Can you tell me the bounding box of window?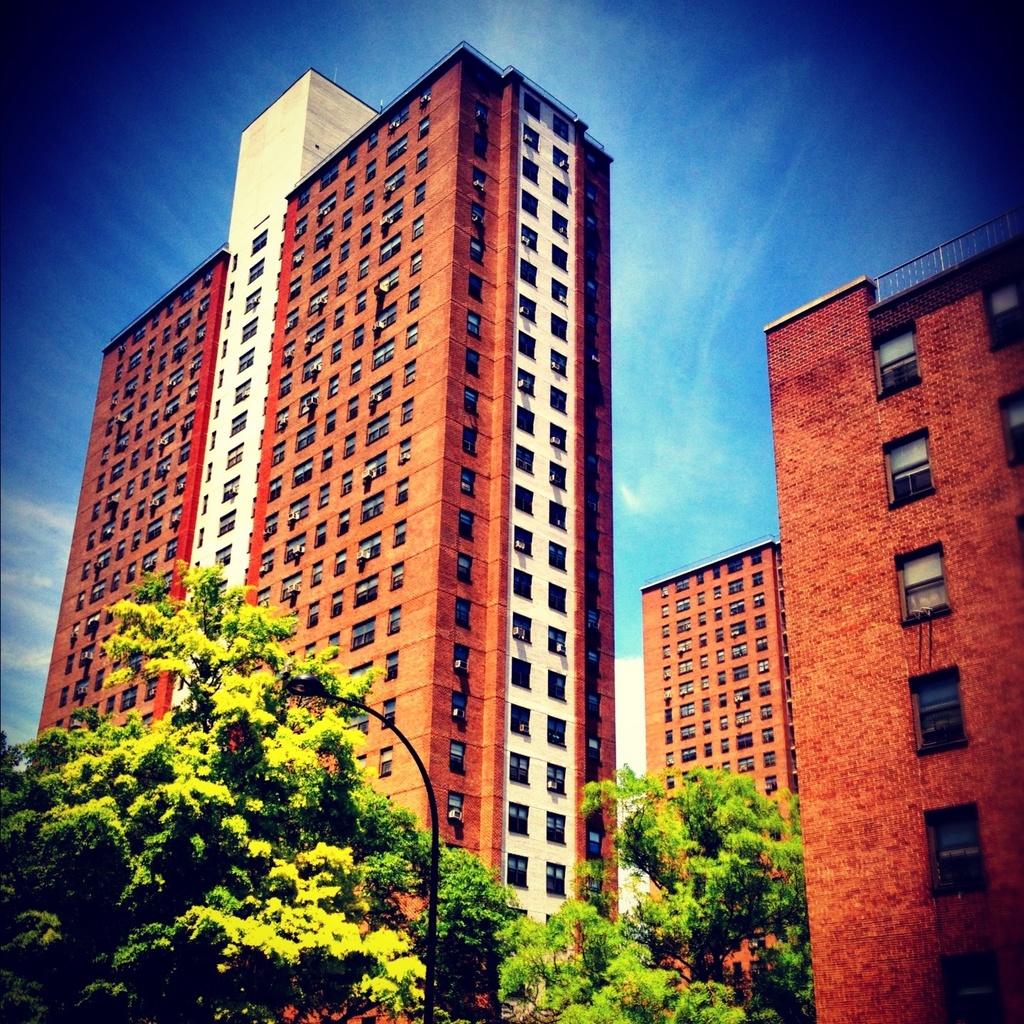
717:649:726:663.
